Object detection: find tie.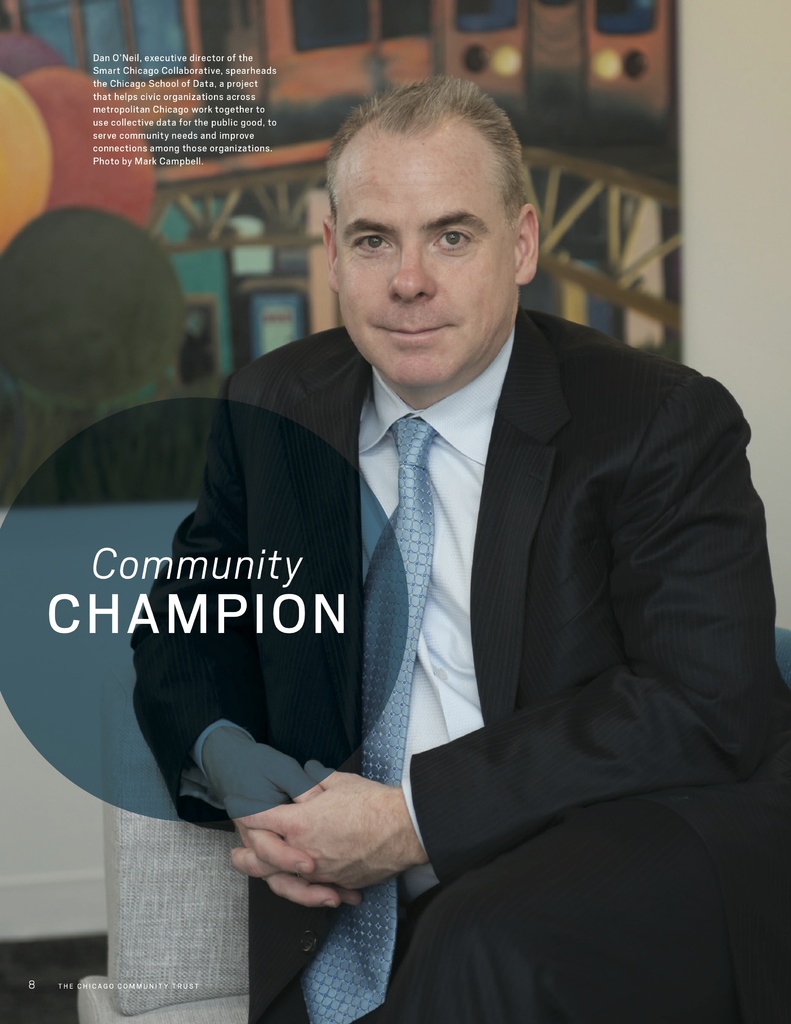
pyautogui.locateOnScreen(289, 419, 446, 1023).
